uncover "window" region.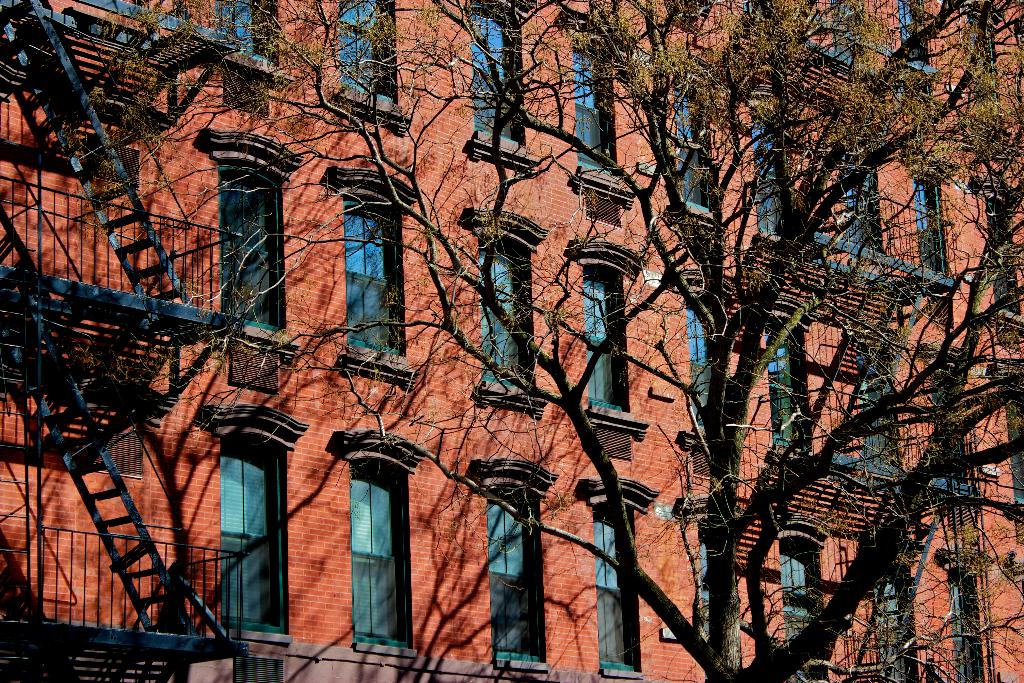
Uncovered: [x1=568, y1=29, x2=639, y2=194].
